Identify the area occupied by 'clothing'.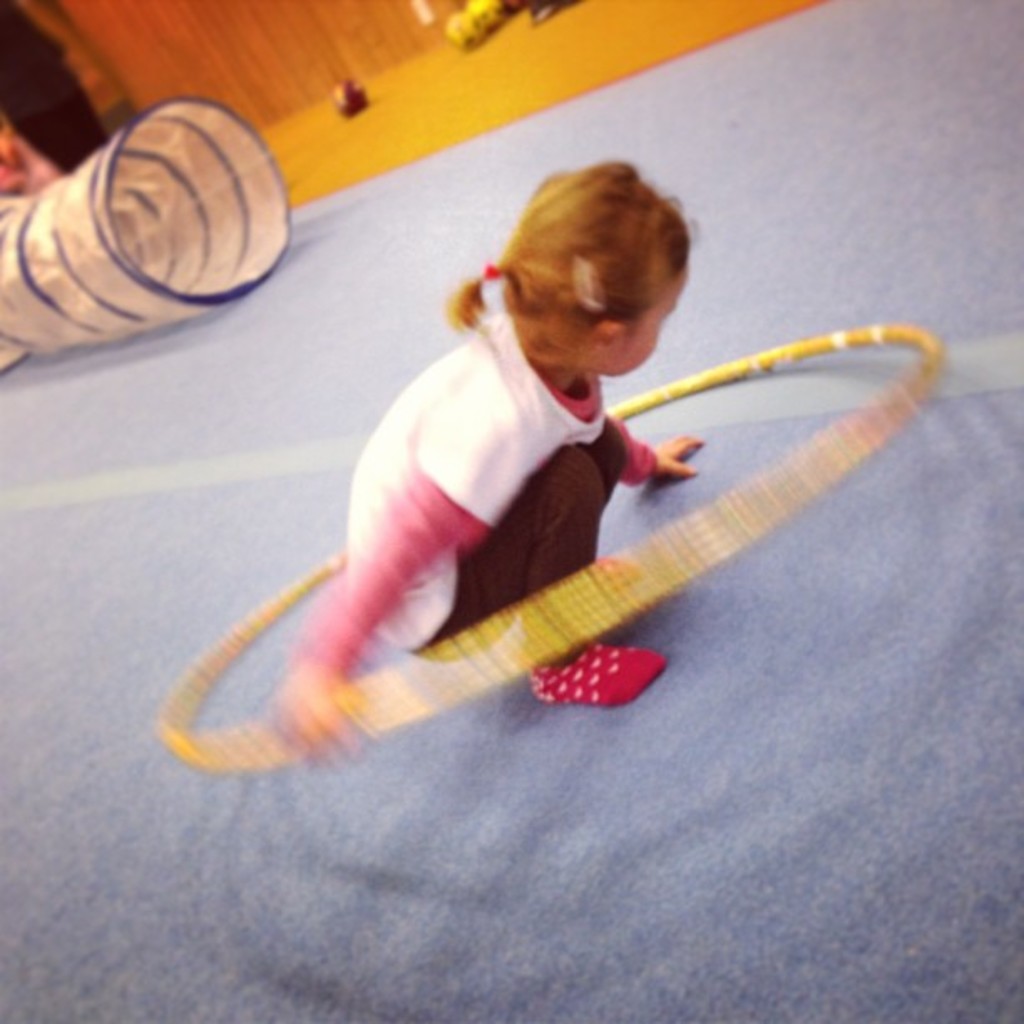
Area: x1=291 y1=305 x2=654 y2=666.
